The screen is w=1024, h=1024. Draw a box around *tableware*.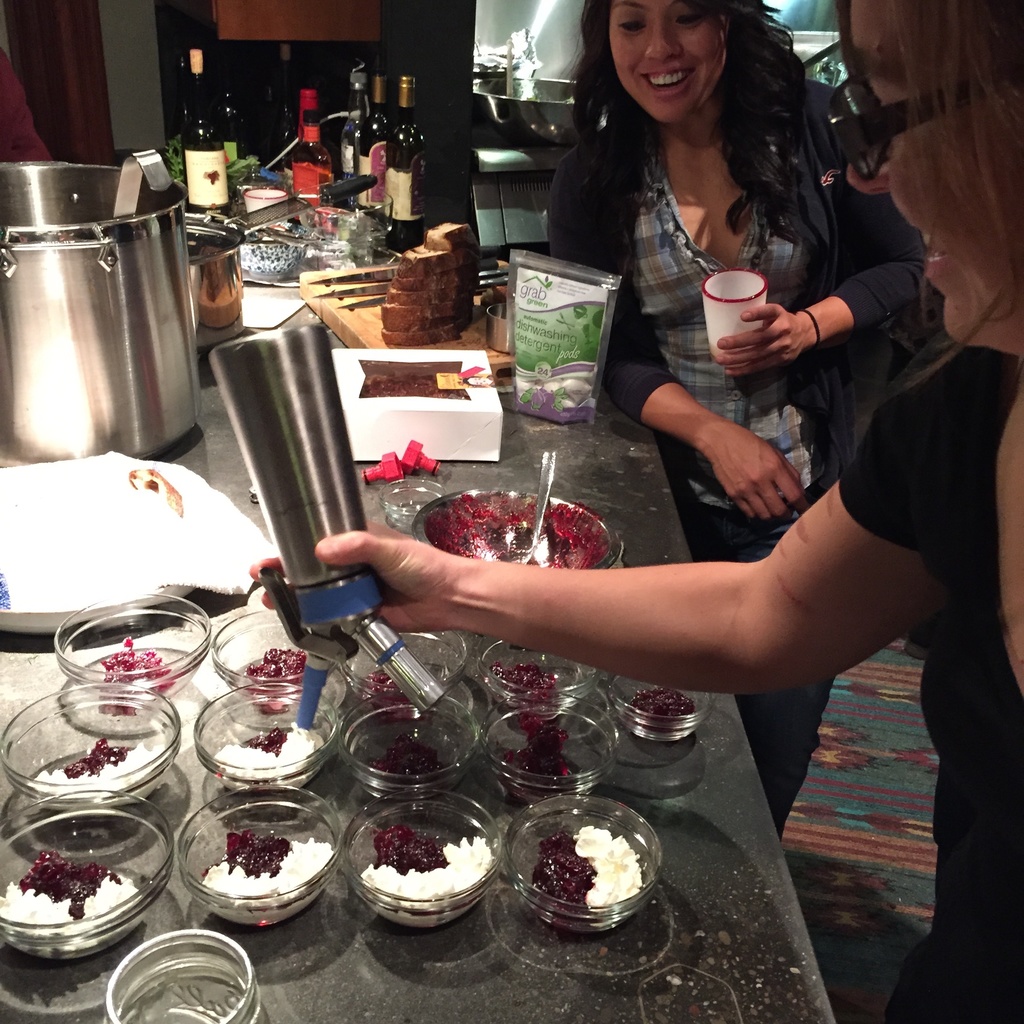
0, 683, 184, 800.
